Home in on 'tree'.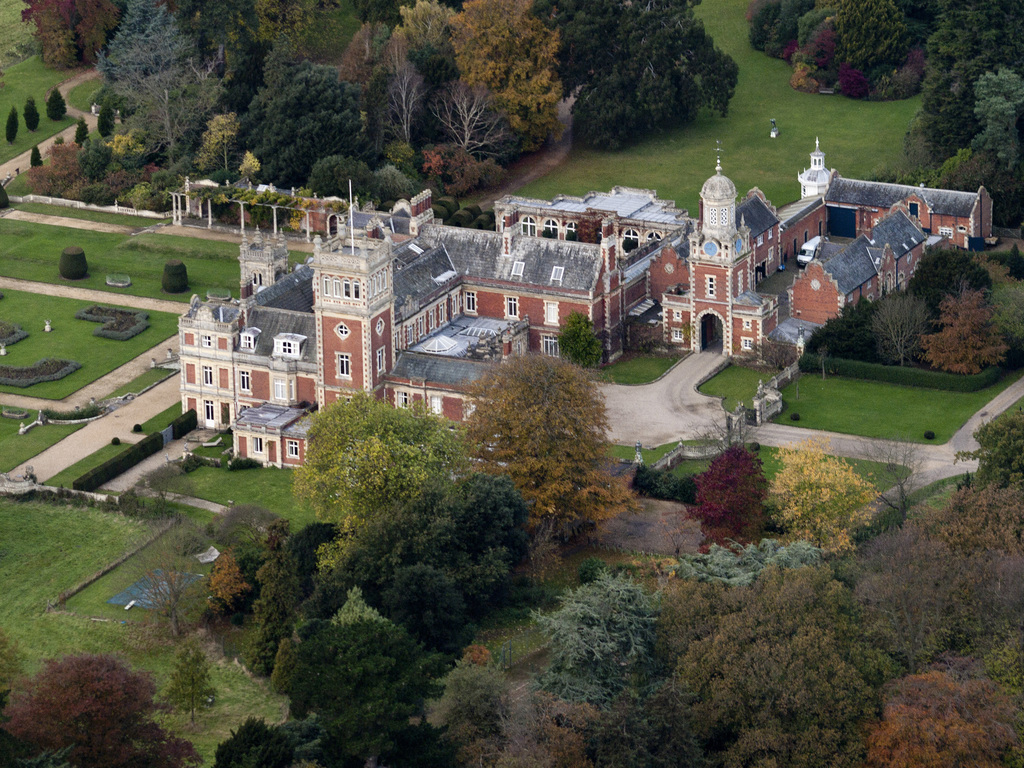
Homed in at select_region(22, 93, 41, 134).
